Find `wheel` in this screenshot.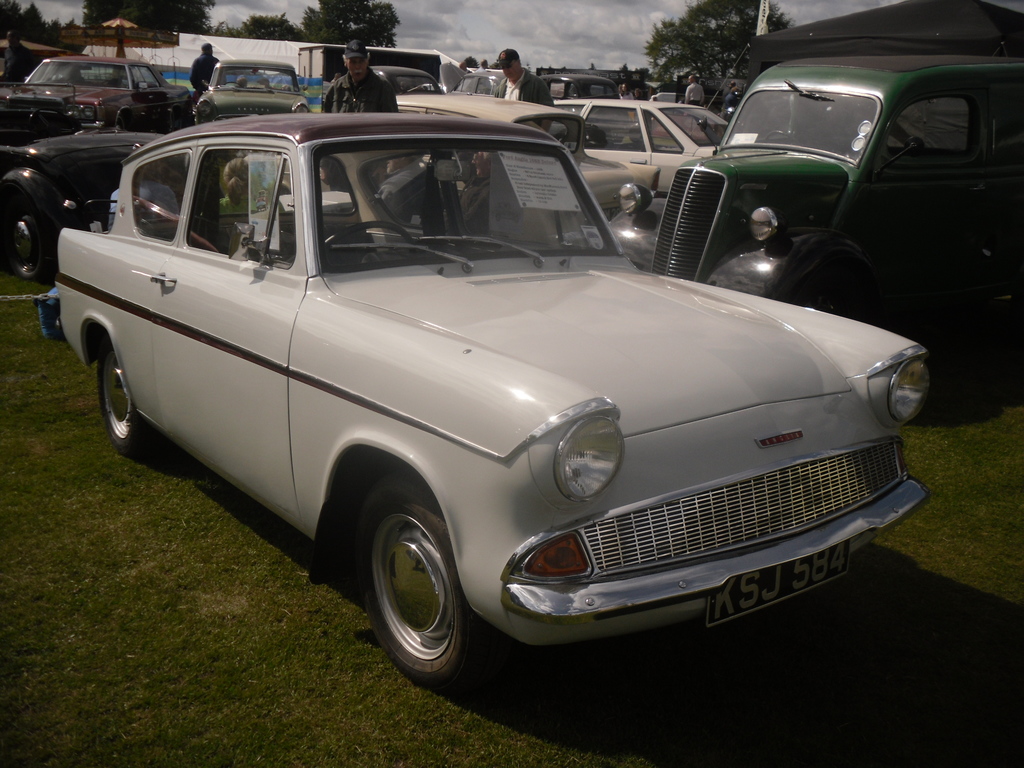
The bounding box for `wheel` is 325, 220, 416, 248.
